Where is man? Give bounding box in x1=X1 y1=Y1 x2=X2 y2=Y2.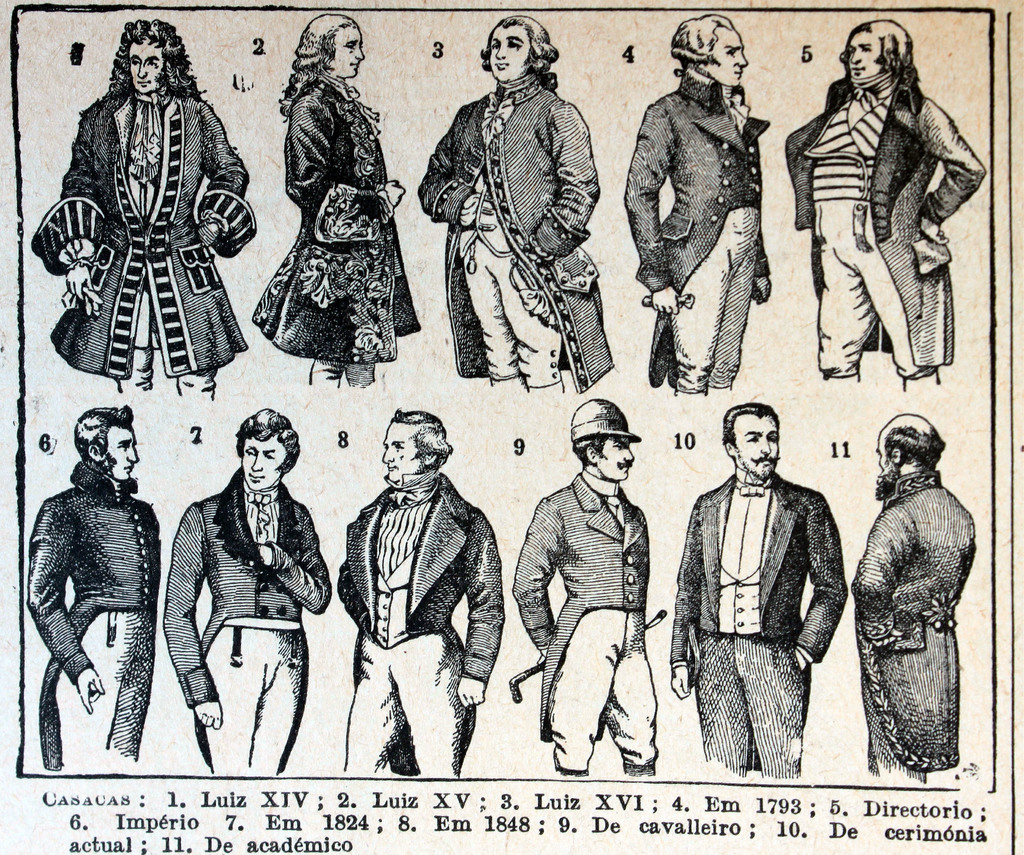
x1=853 y1=417 x2=975 y2=785.
